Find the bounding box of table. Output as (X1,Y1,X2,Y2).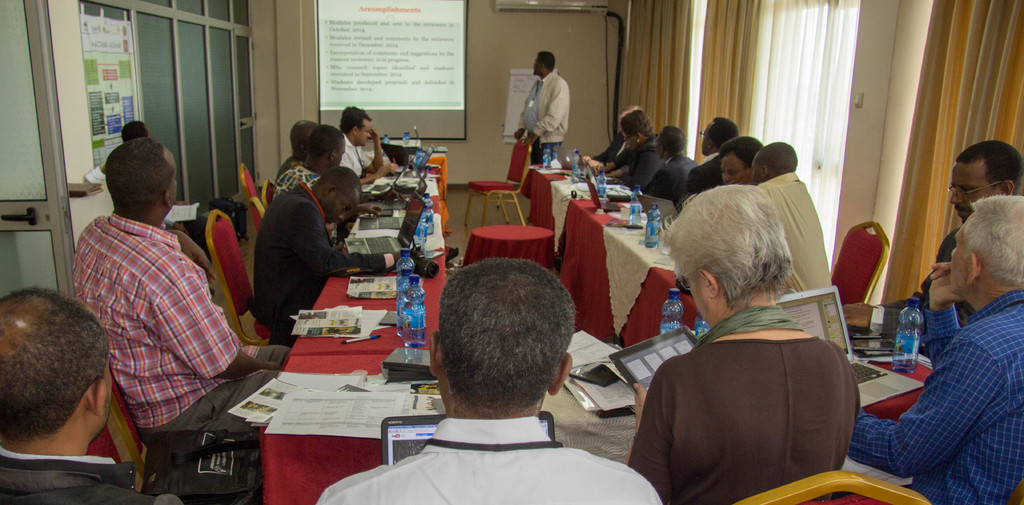
(287,150,459,351).
